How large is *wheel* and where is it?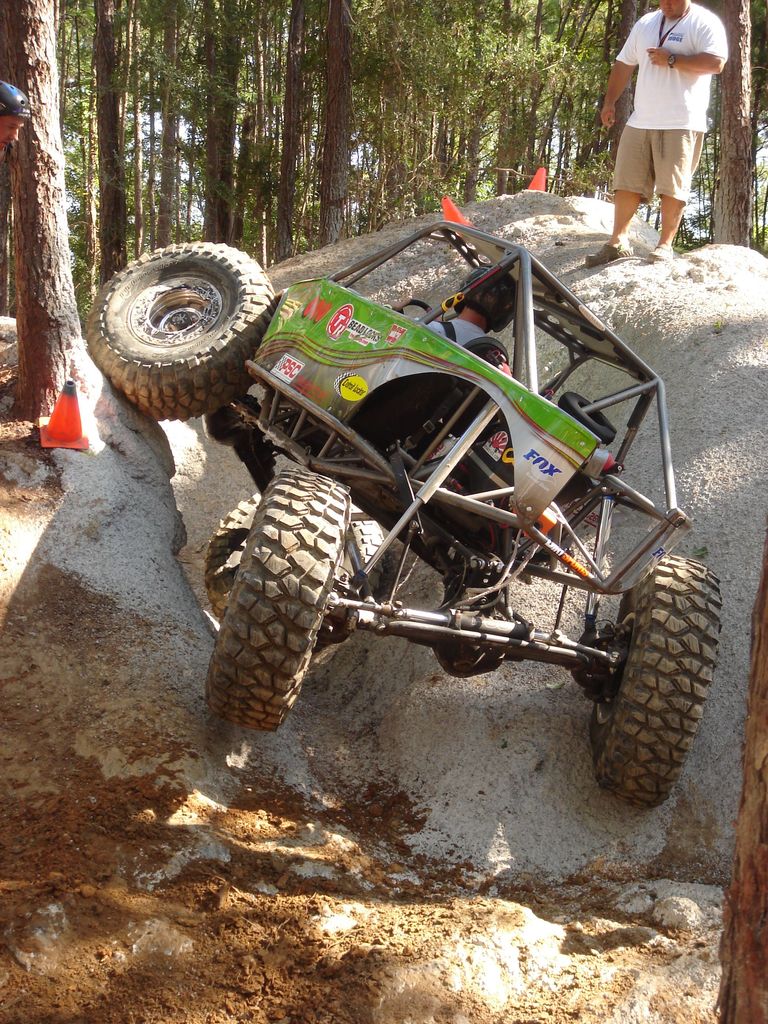
Bounding box: <box>209,498,391,652</box>.
